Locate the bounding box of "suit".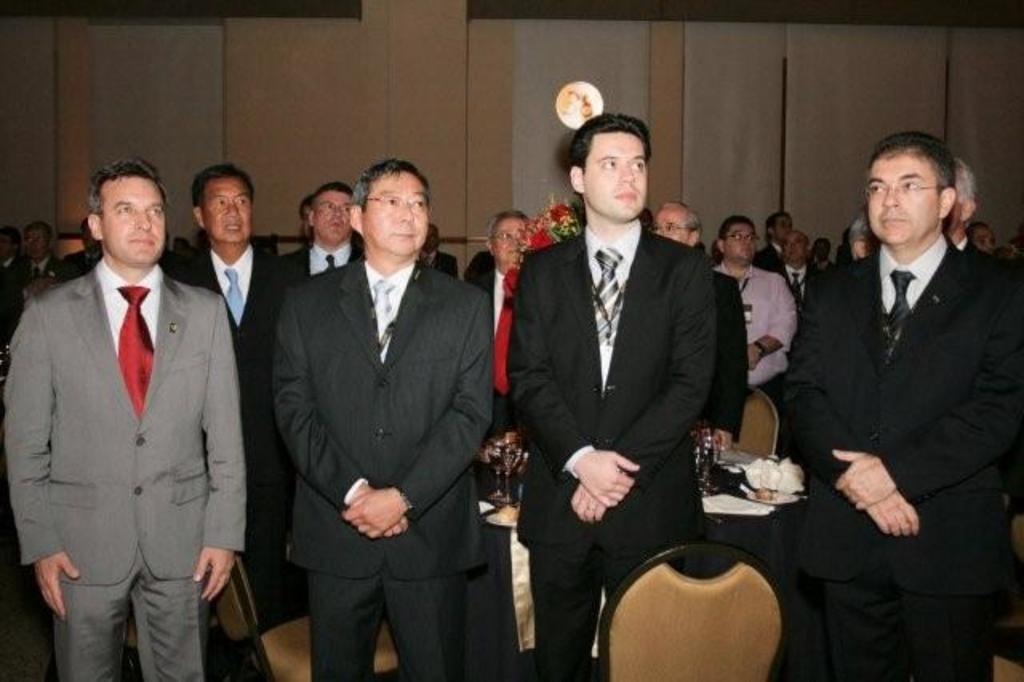
Bounding box: [x1=0, y1=259, x2=56, y2=307].
